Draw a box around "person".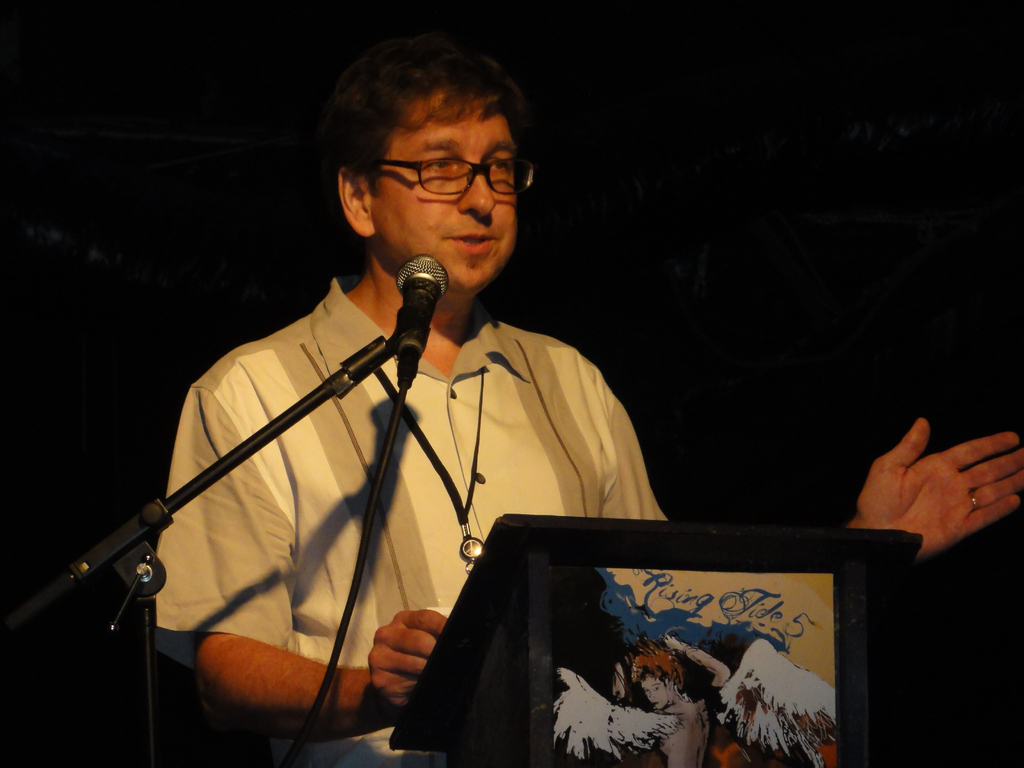
(154, 29, 1023, 767).
